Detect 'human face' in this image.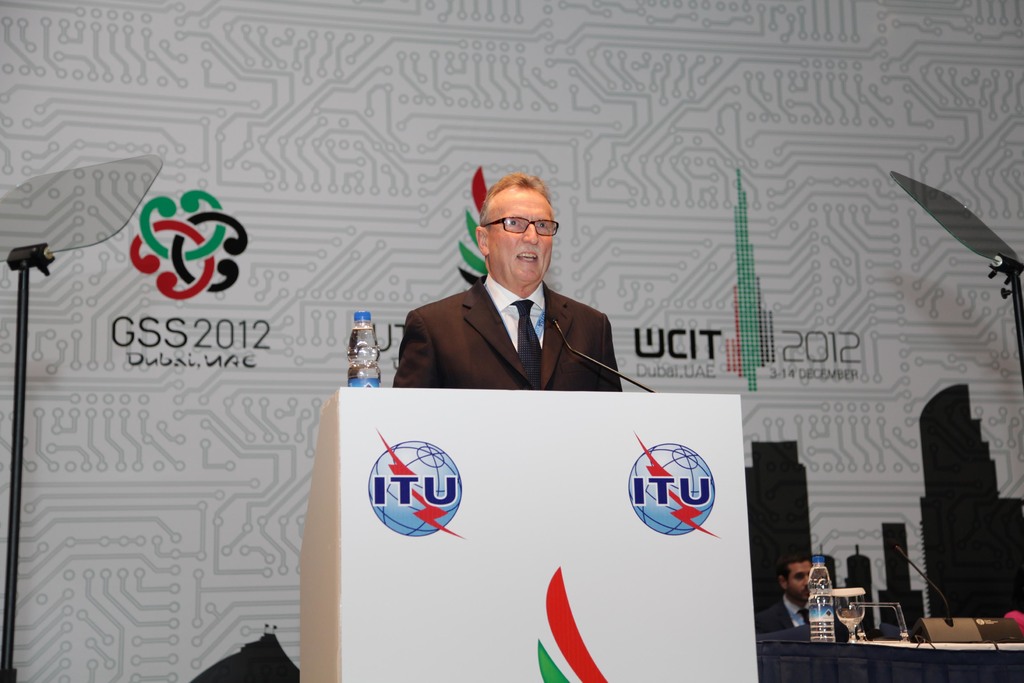
Detection: (495,197,548,281).
